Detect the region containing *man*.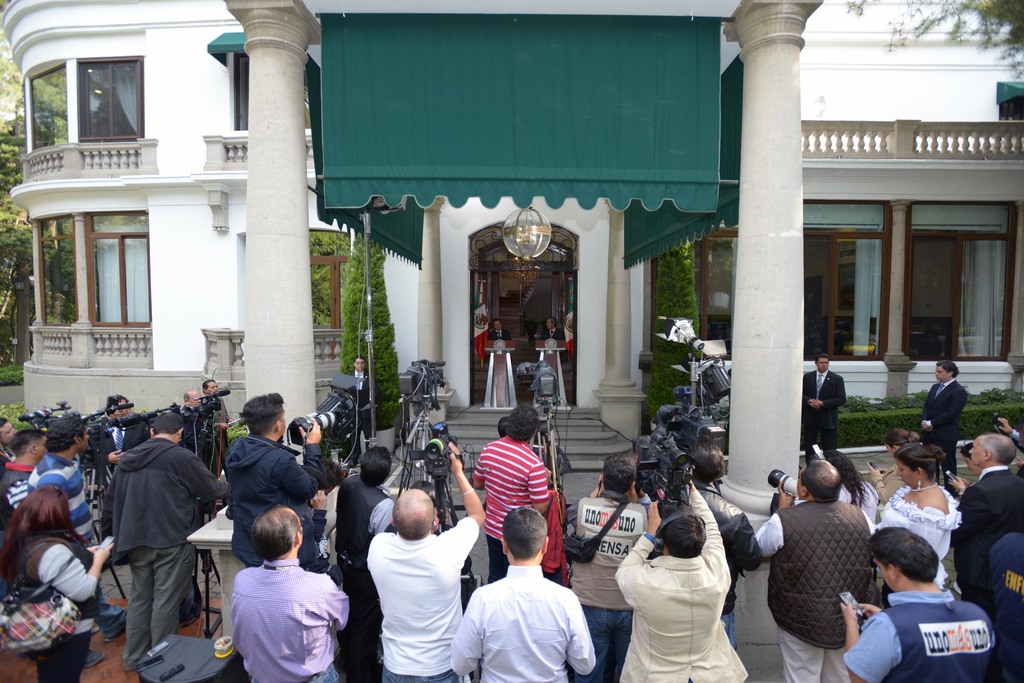
[left=483, top=316, right=518, bottom=342].
